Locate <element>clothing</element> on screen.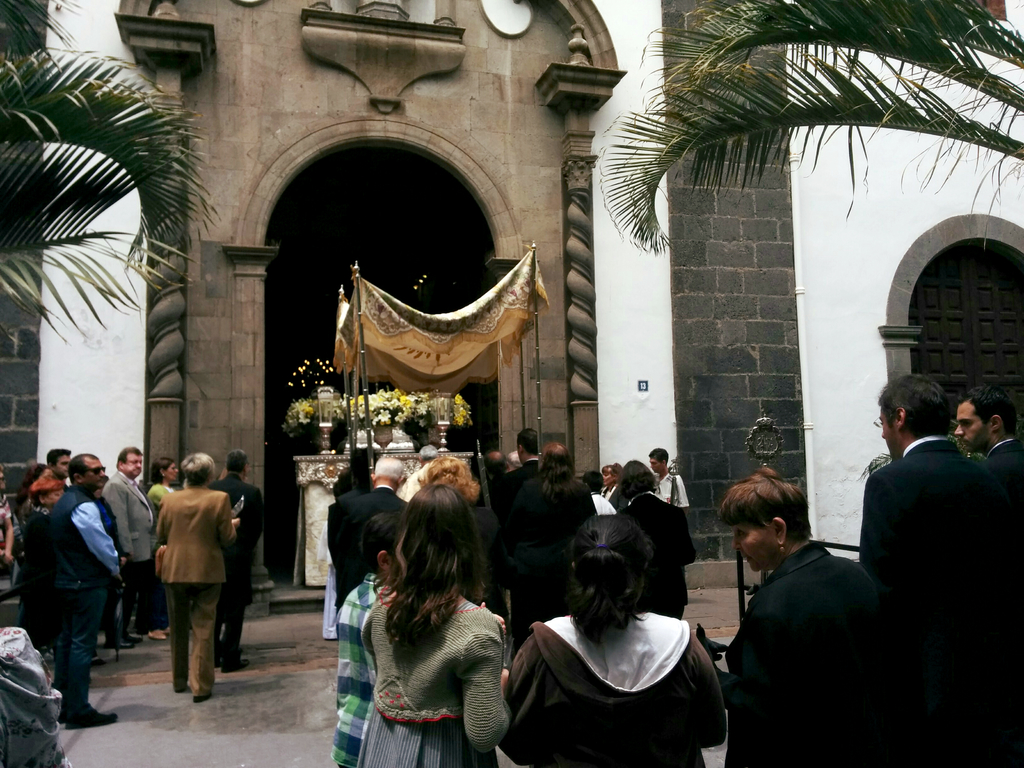
On screen at box=[0, 495, 24, 556].
